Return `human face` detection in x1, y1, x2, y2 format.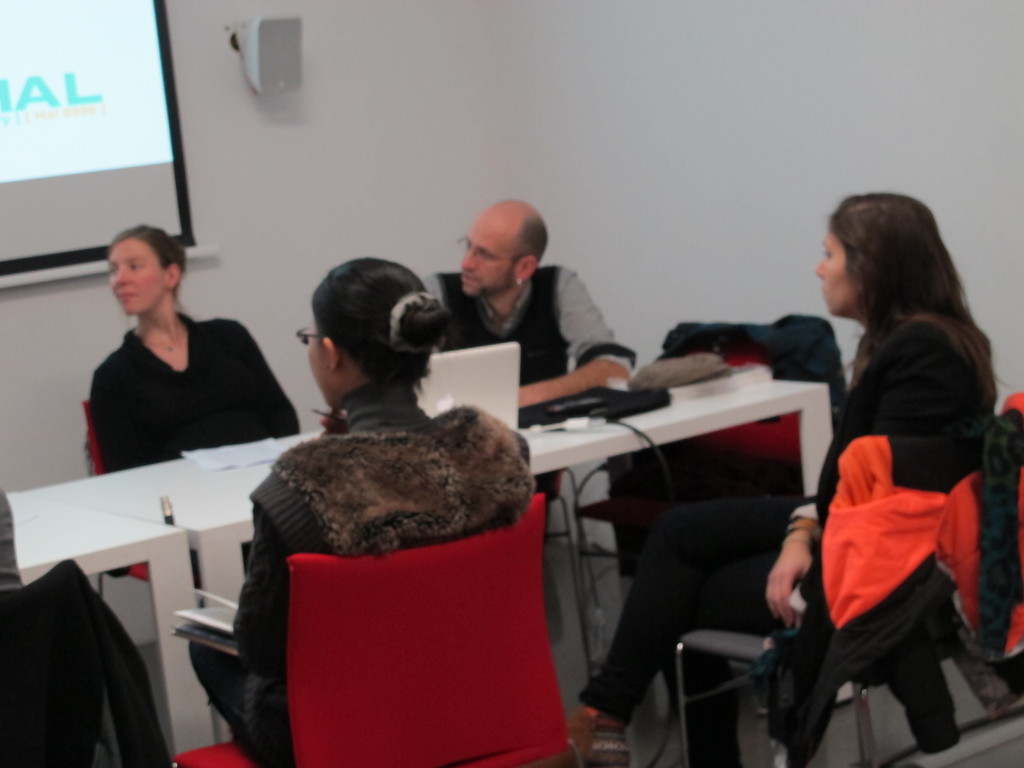
304, 328, 344, 413.
